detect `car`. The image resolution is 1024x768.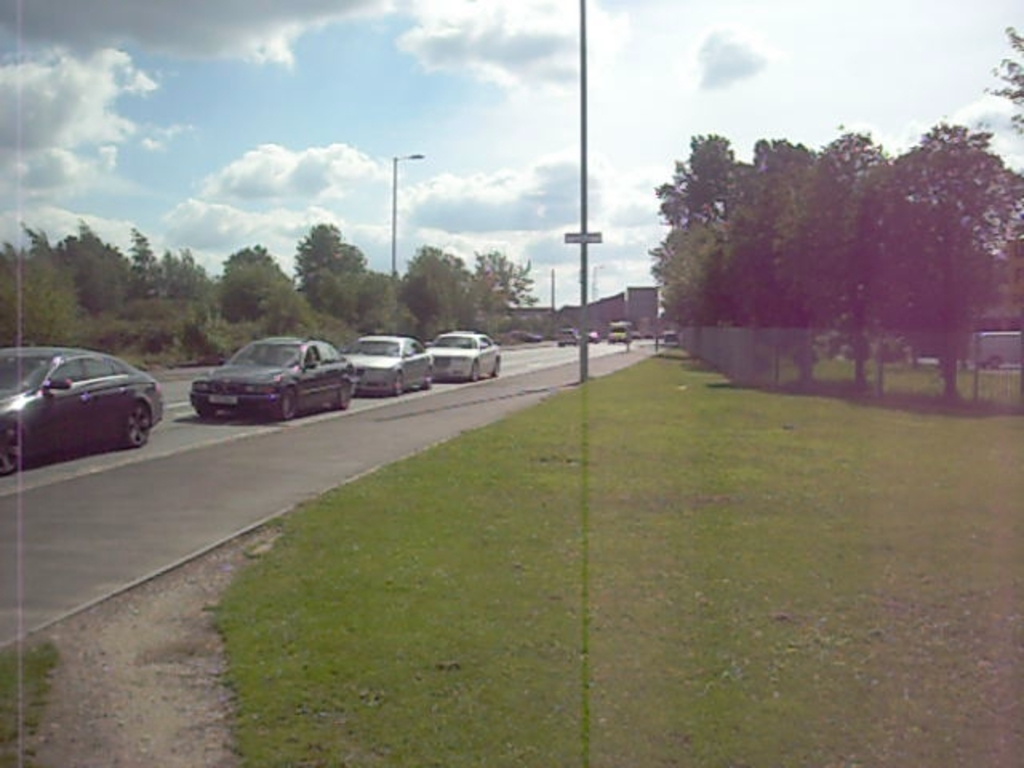
<box>419,330,501,381</box>.
